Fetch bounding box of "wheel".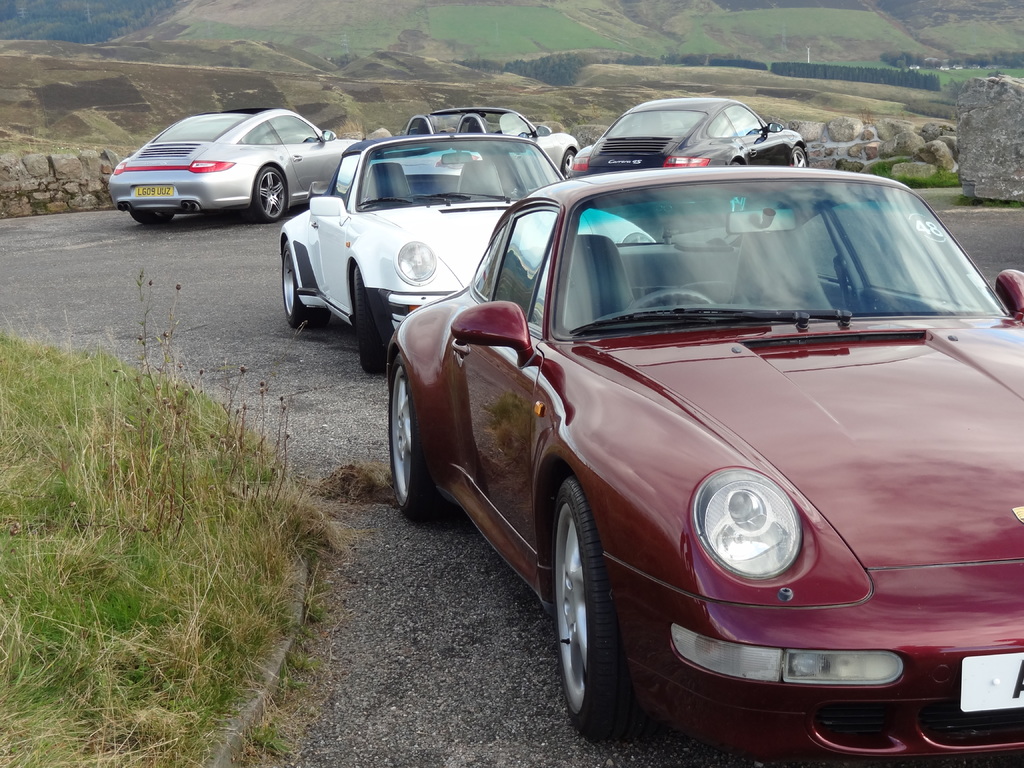
Bbox: x1=724 y1=159 x2=749 y2=213.
